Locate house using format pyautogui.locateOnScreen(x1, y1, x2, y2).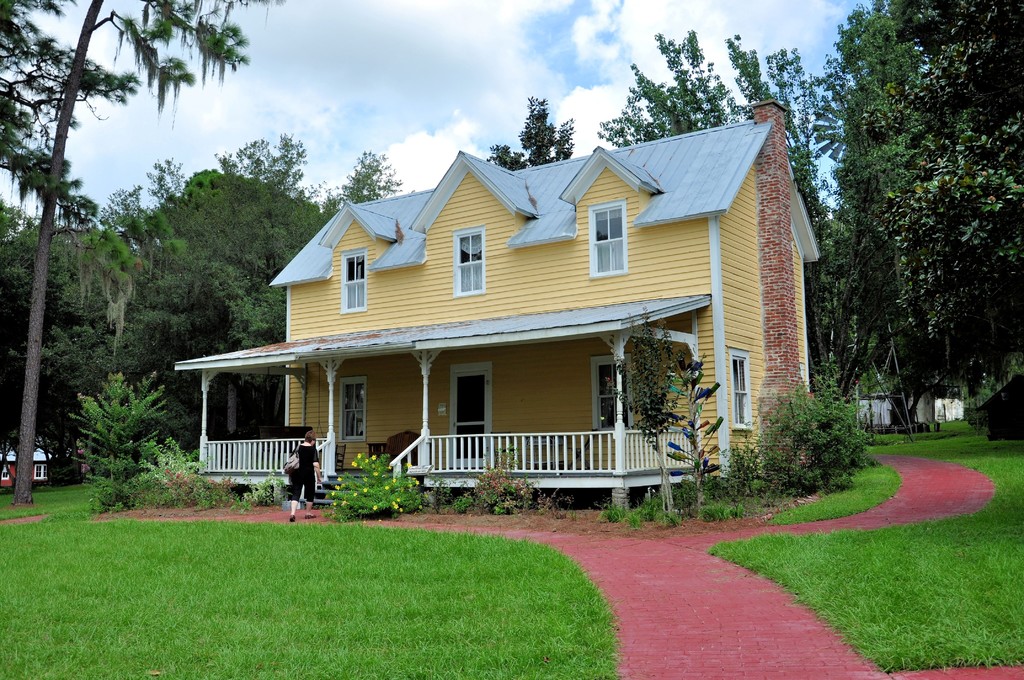
pyautogui.locateOnScreen(232, 124, 816, 508).
